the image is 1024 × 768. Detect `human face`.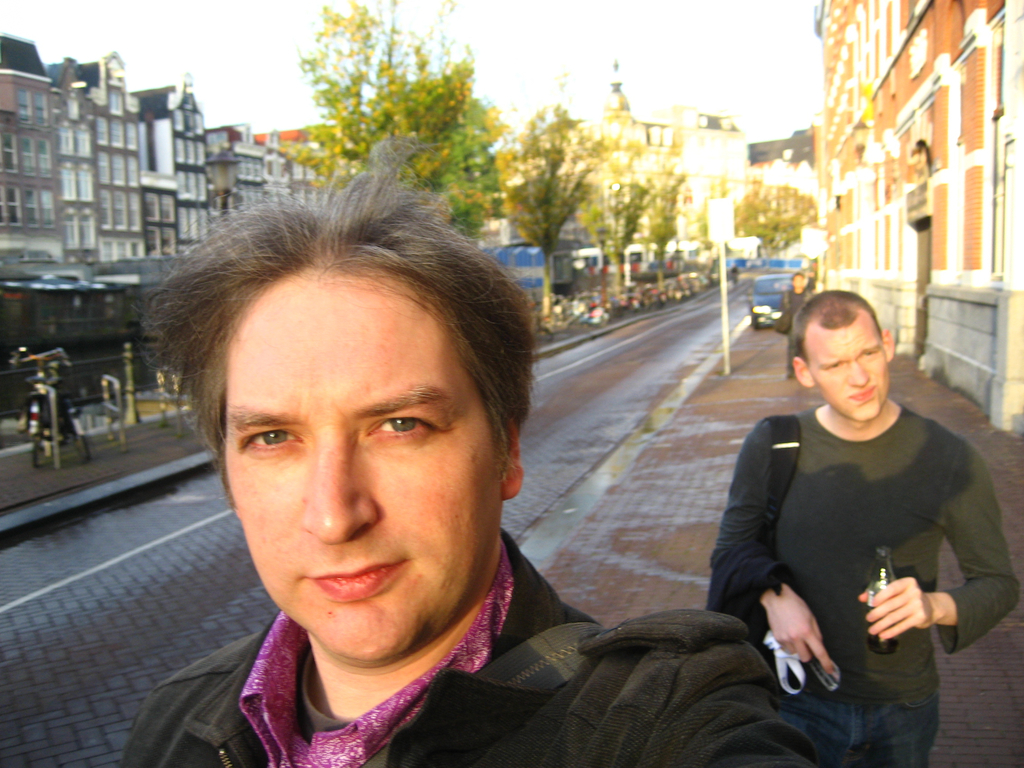
Detection: [220, 276, 499, 664].
